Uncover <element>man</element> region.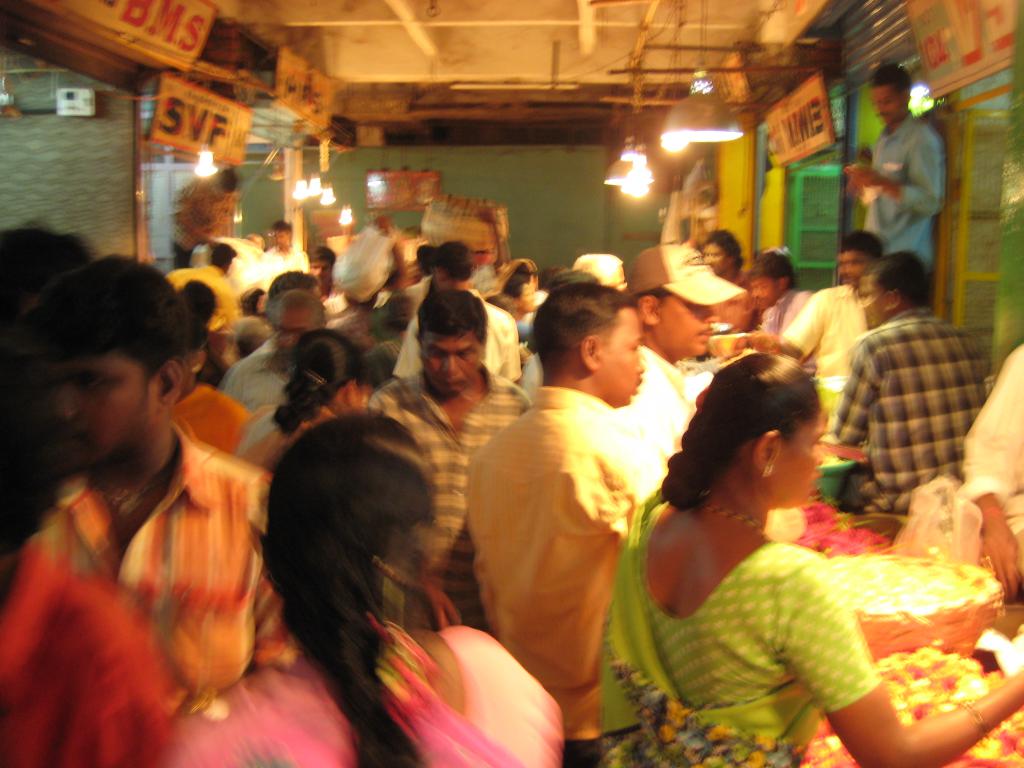
Uncovered: detection(625, 242, 731, 486).
